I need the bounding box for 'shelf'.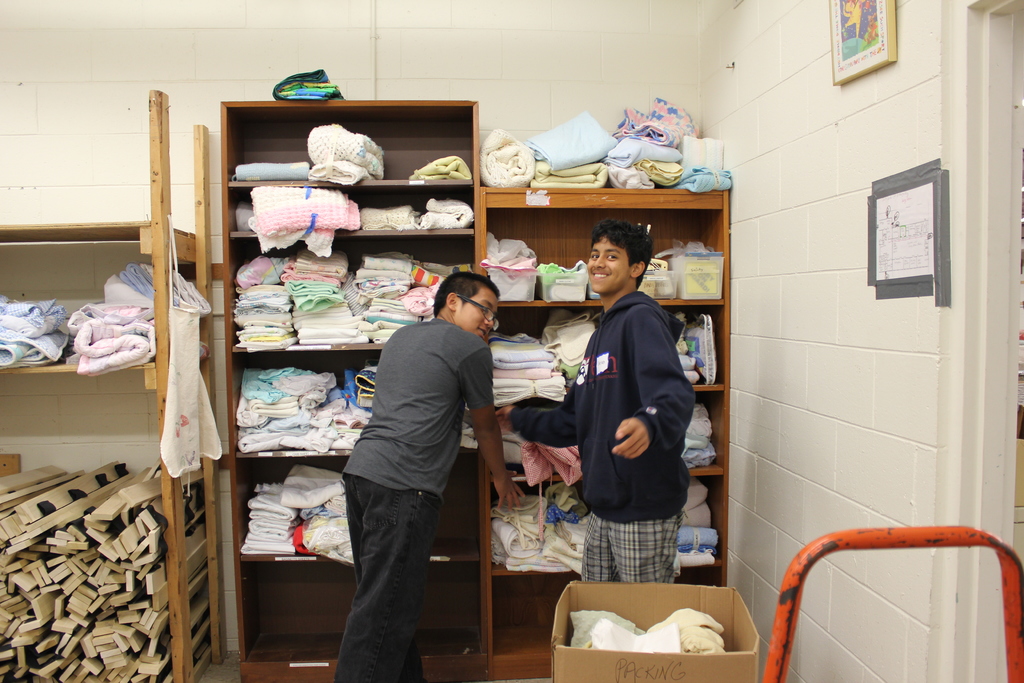
Here it is: (x1=221, y1=457, x2=490, y2=563).
